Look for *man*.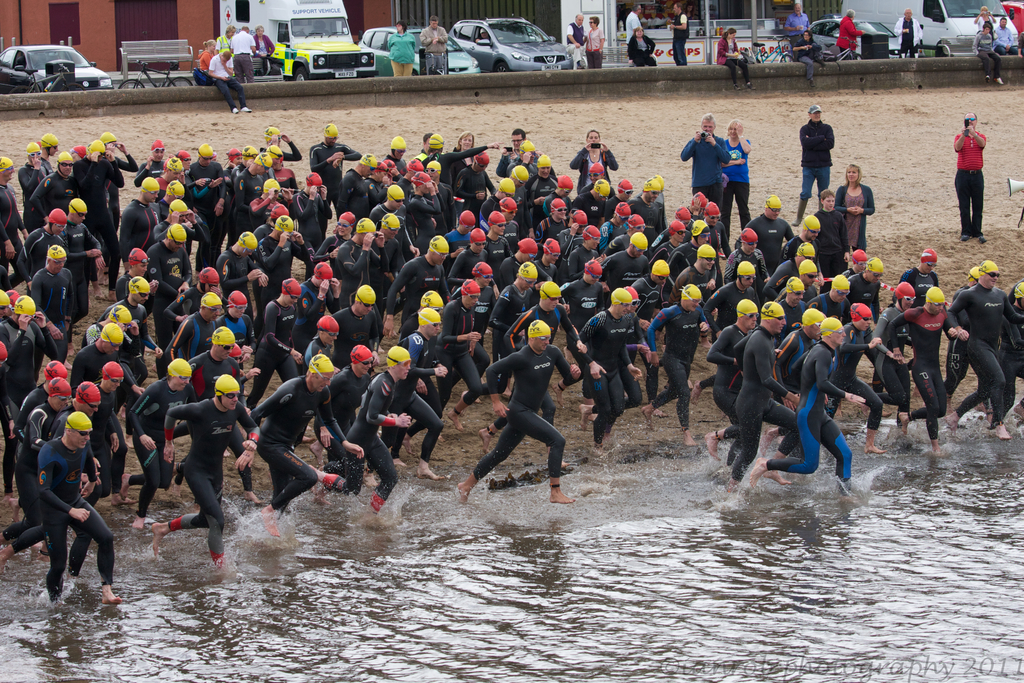
Found: BBox(567, 15, 589, 69).
